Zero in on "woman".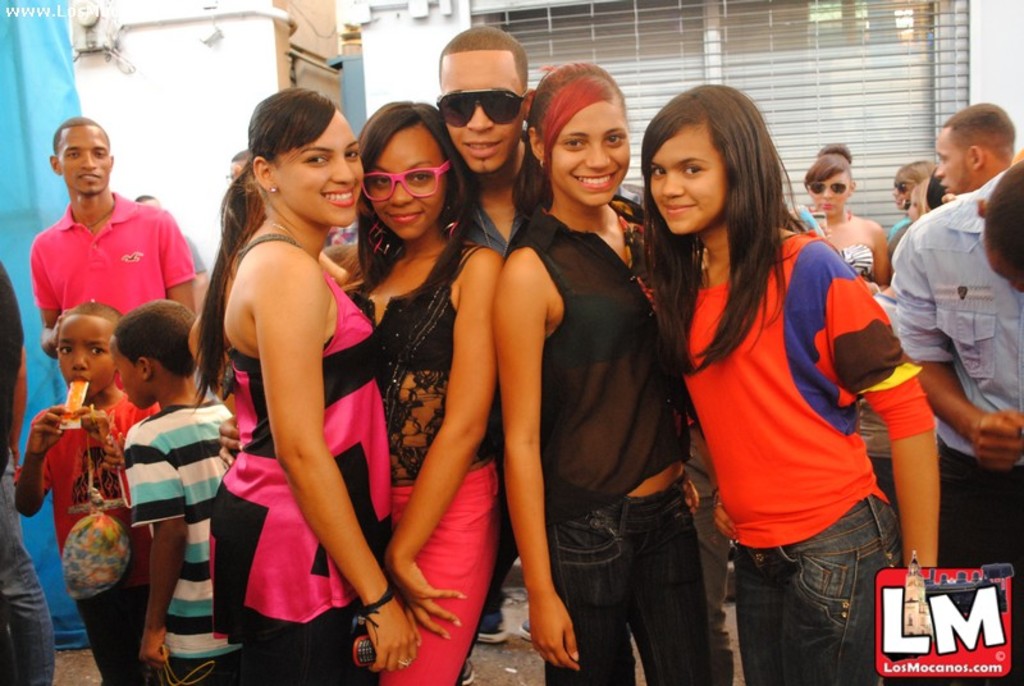
Zeroed in: x1=886 y1=151 x2=945 y2=241.
